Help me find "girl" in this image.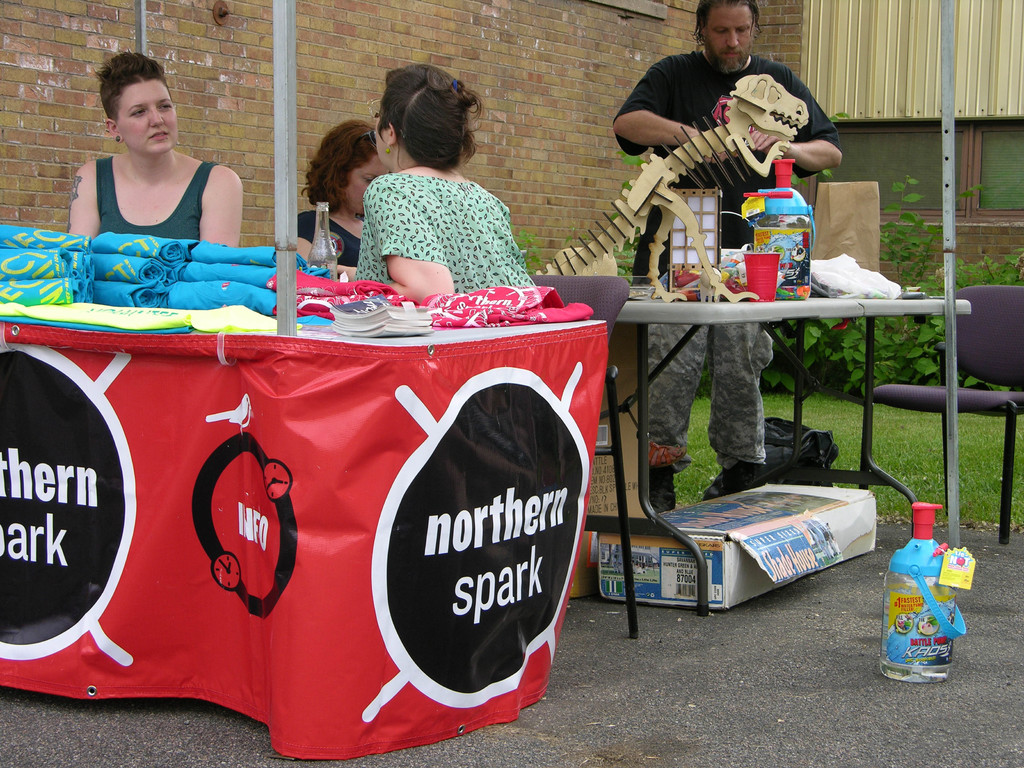
Found it: l=291, t=120, r=392, b=264.
